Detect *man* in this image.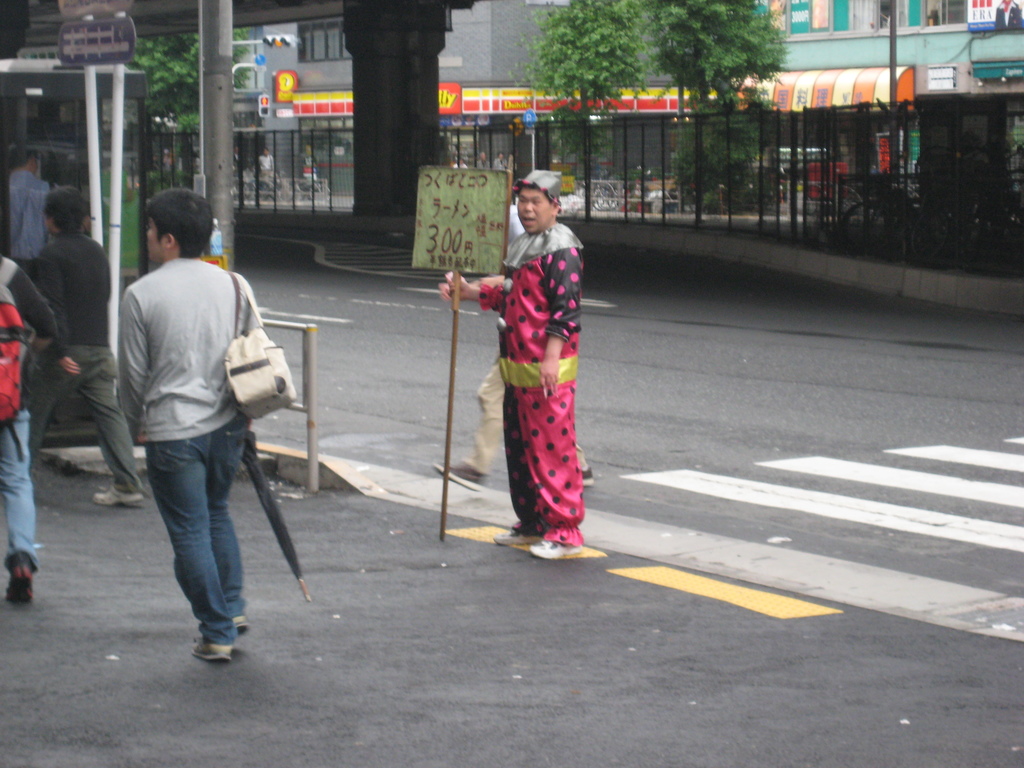
Detection: 445/176/618/563.
